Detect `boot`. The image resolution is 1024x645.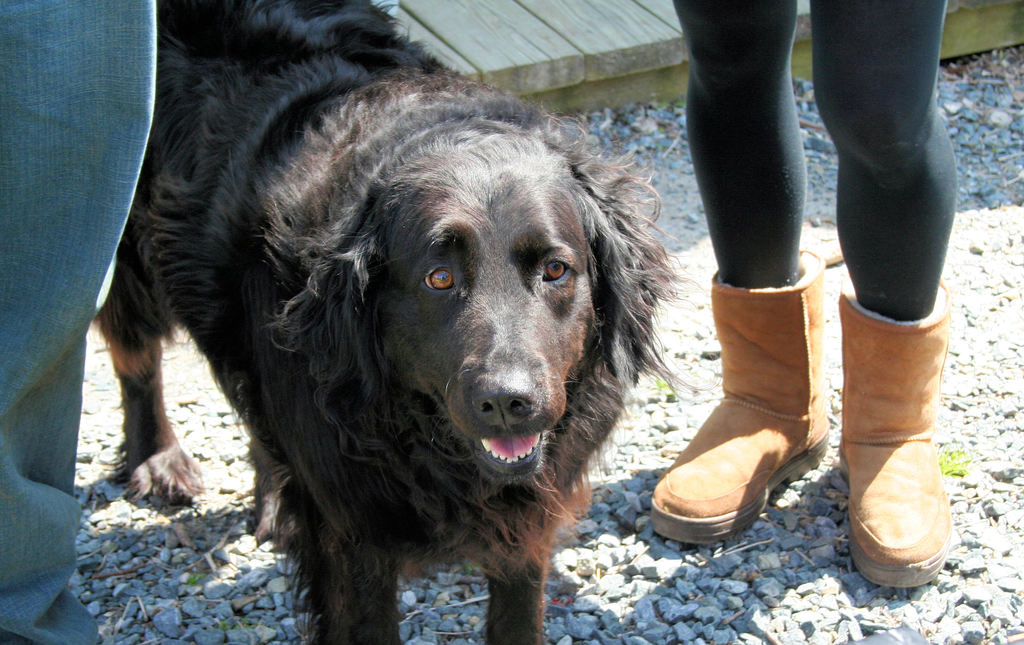
bbox(662, 261, 859, 573).
